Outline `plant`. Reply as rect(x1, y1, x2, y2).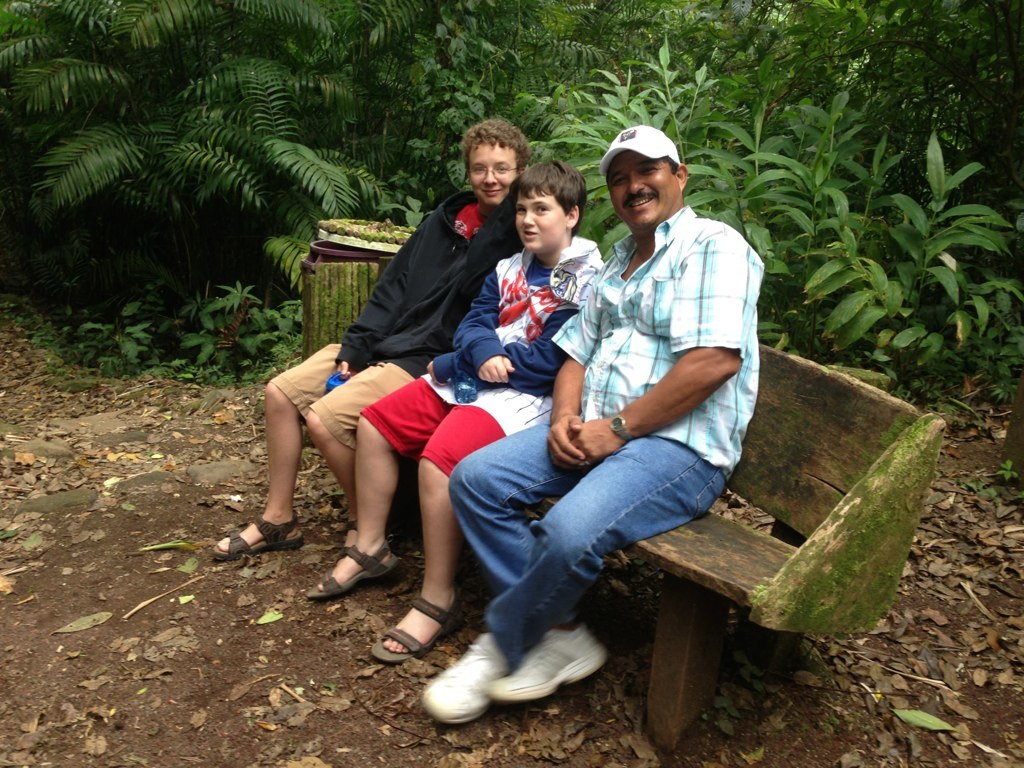
rect(959, 463, 1023, 494).
